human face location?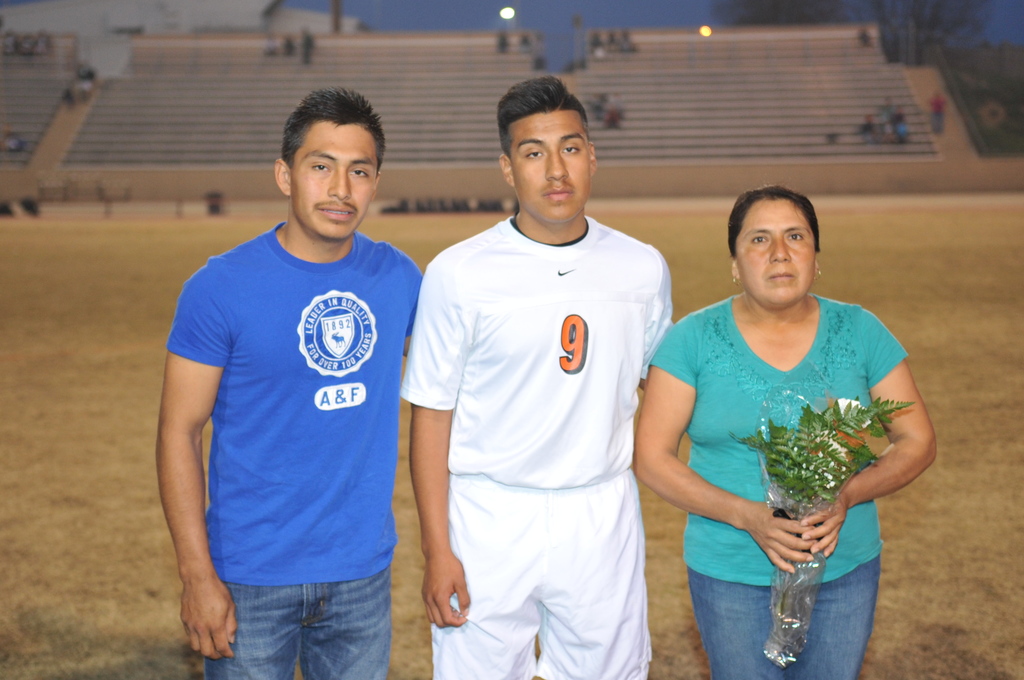
<region>511, 106, 589, 219</region>
